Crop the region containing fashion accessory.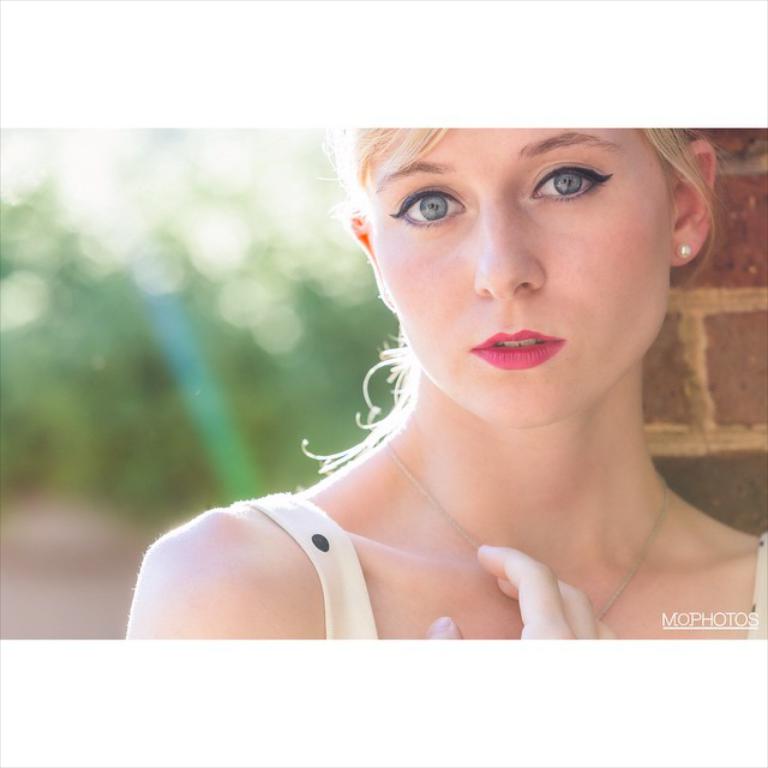
Crop region: 674:242:694:259.
